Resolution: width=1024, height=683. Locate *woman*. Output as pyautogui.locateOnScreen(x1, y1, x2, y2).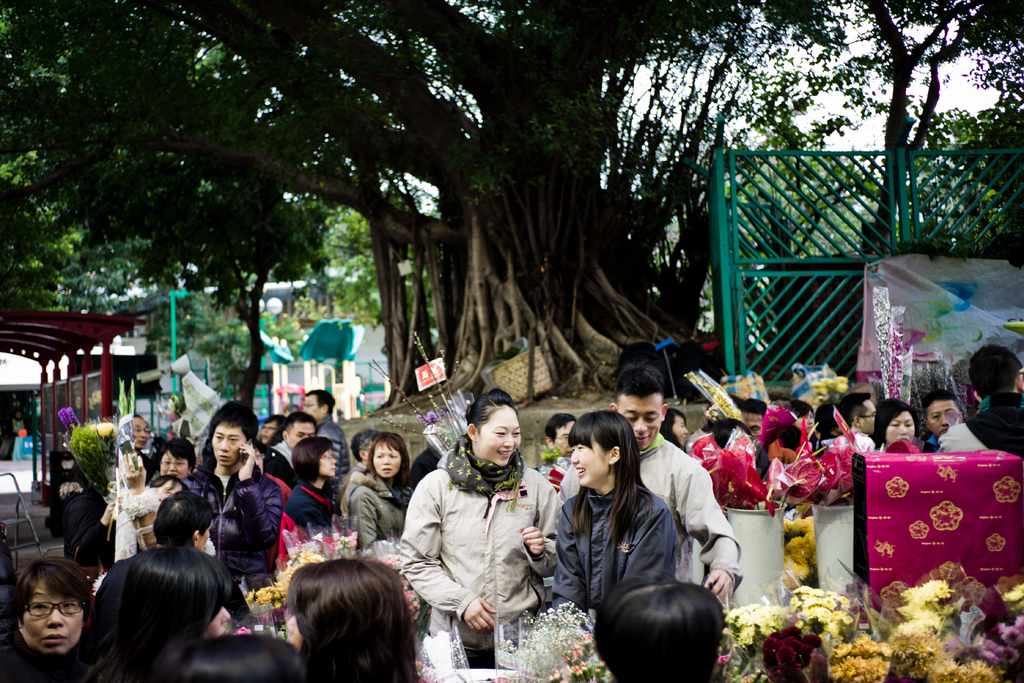
pyautogui.locateOnScreen(393, 394, 568, 677).
